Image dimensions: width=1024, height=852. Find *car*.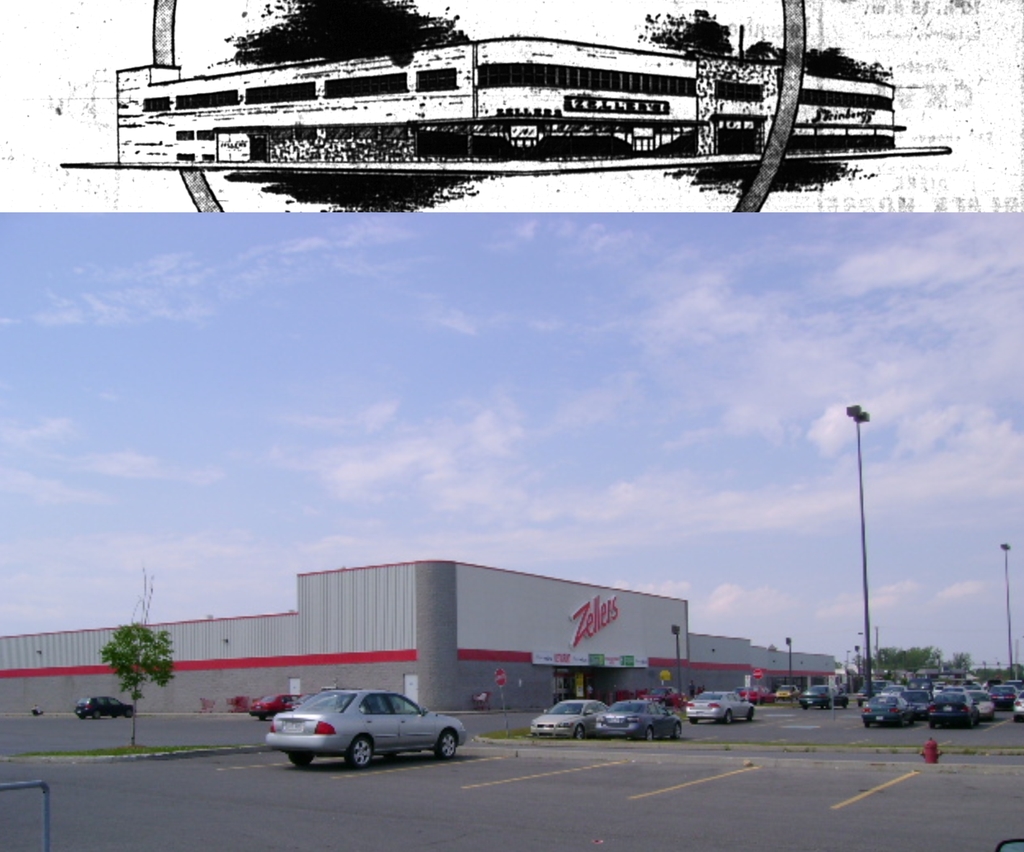
598:699:684:741.
